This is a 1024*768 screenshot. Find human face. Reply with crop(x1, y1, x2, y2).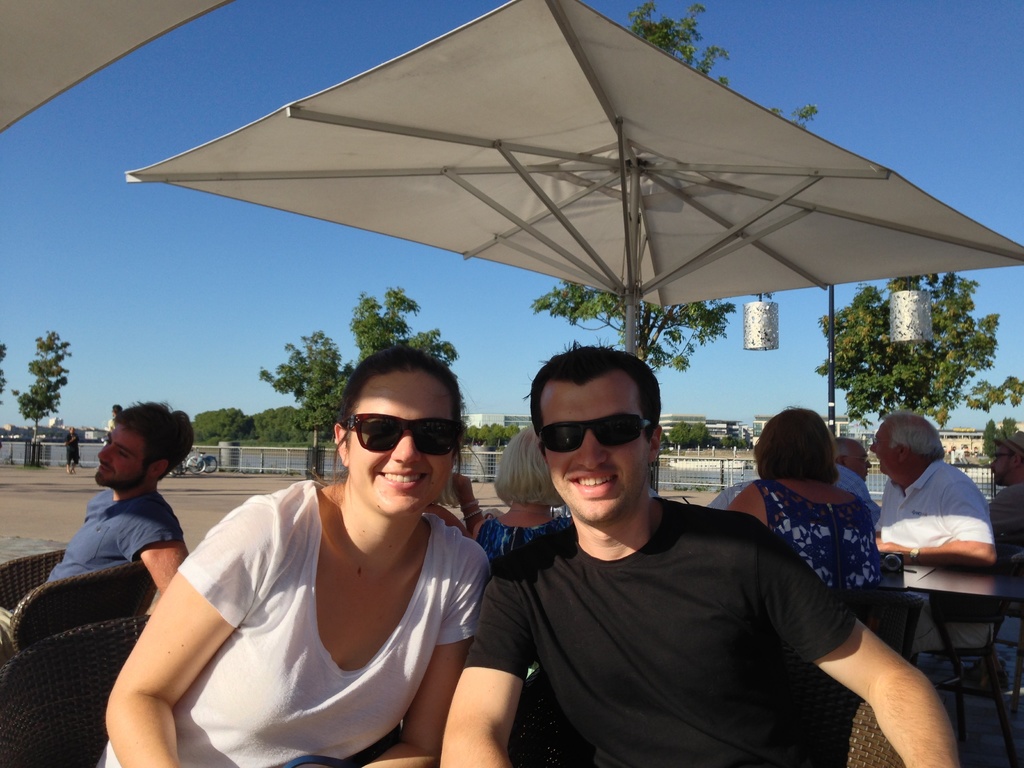
crop(98, 422, 148, 490).
